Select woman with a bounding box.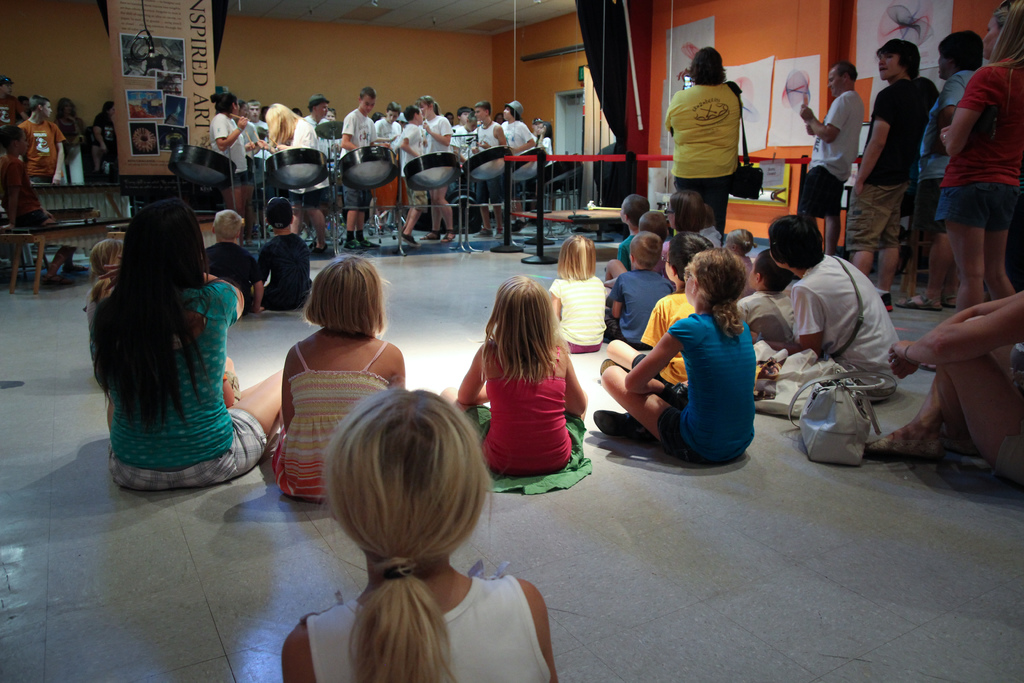
x1=925 y1=0 x2=1023 y2=326.
